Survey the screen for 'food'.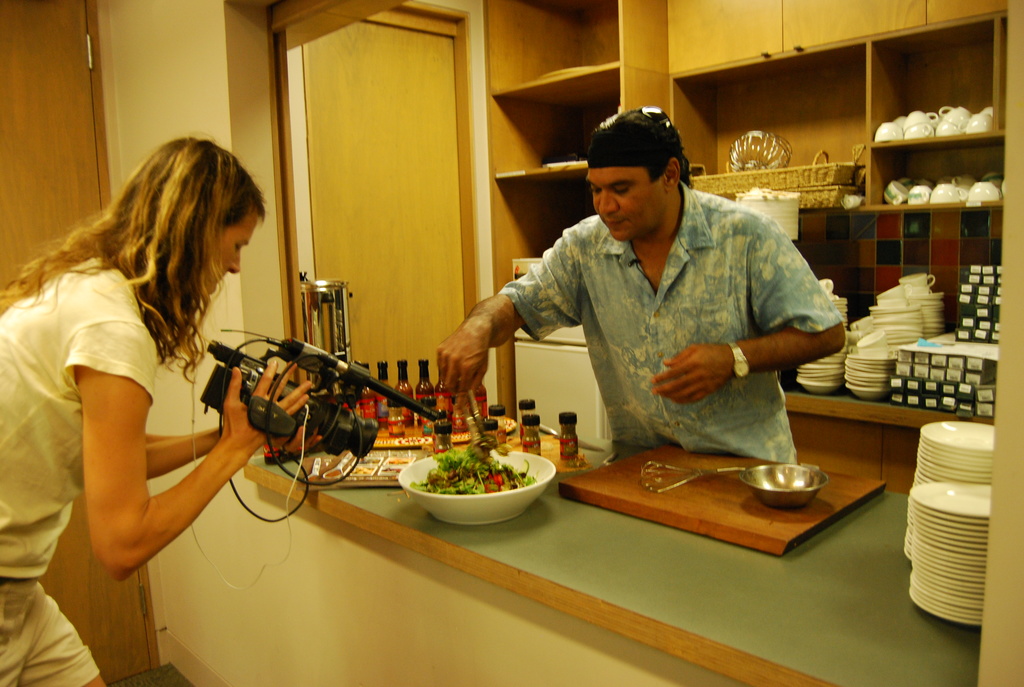
Survey found: region(382, 464, 404, 475).
